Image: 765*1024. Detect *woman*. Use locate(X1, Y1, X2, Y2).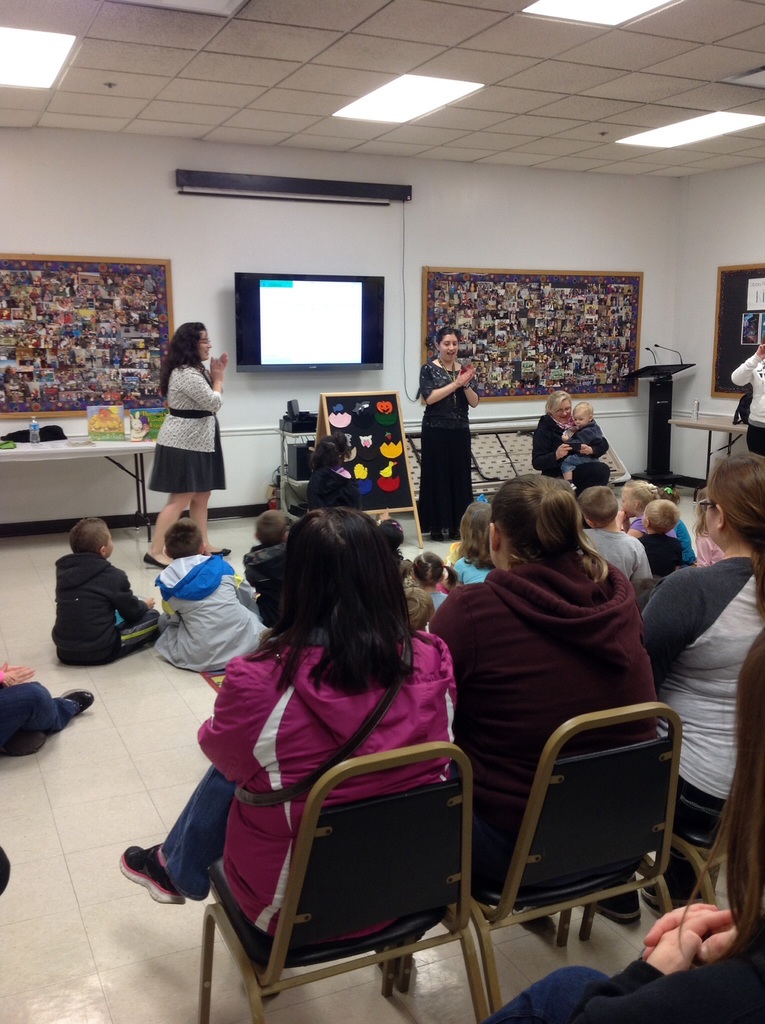
locate(640, 449, 764, 852).
